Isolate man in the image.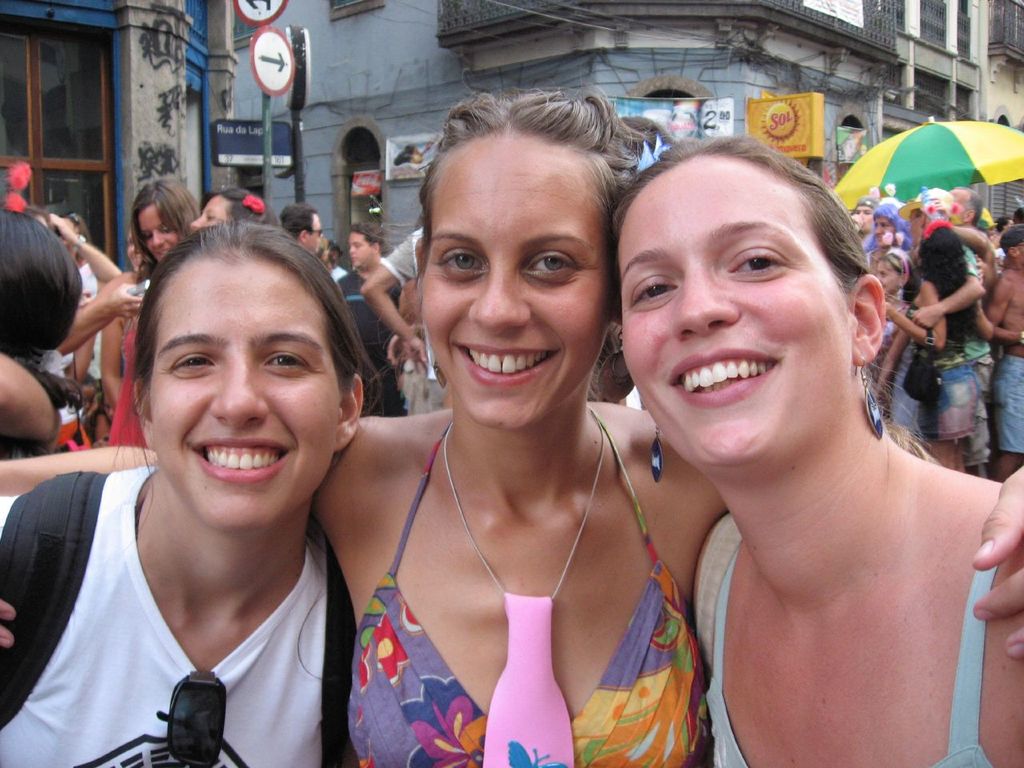
Isolated region: detection(849, 191, 881, 251).
